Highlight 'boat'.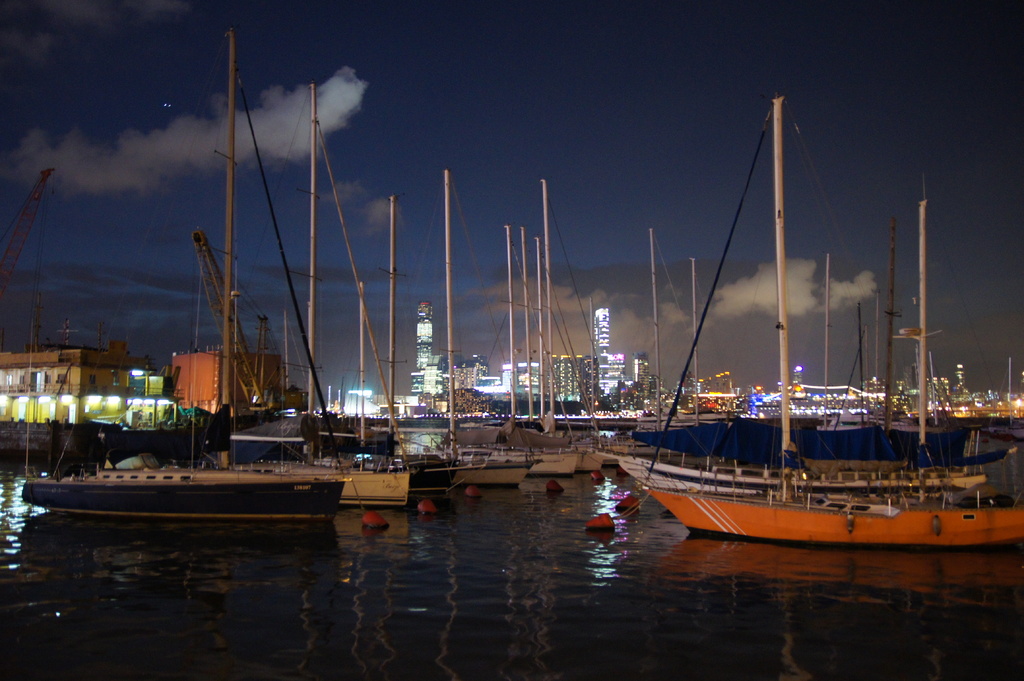
Highlighted region: Rect(600, 85, 998, 586).
